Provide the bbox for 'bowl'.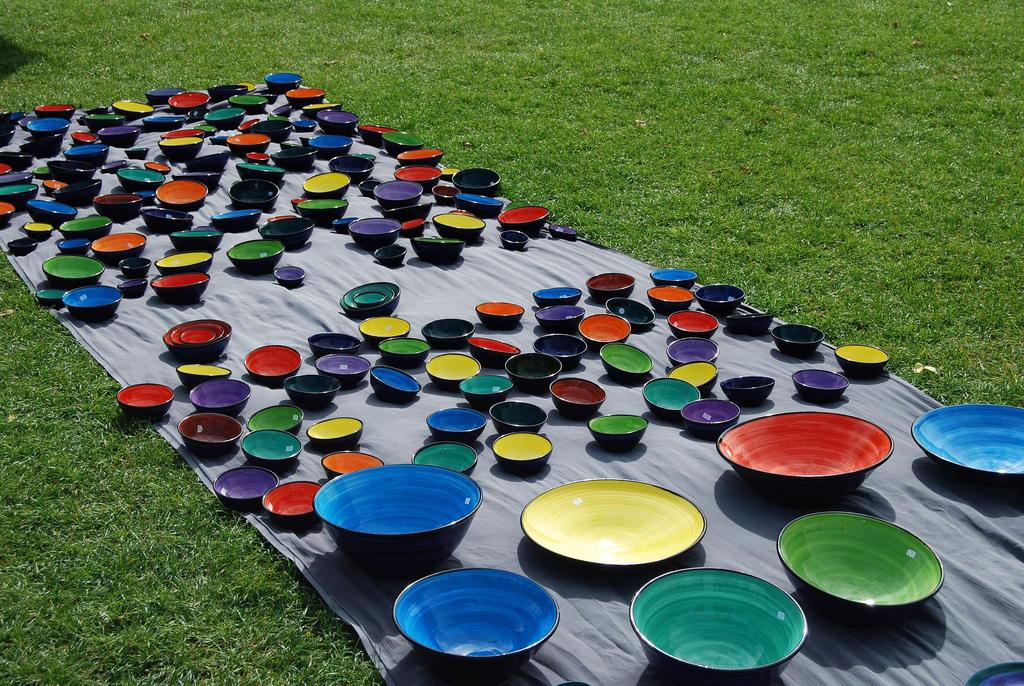
x1=645, y1=285, x2=694, y2=315.
